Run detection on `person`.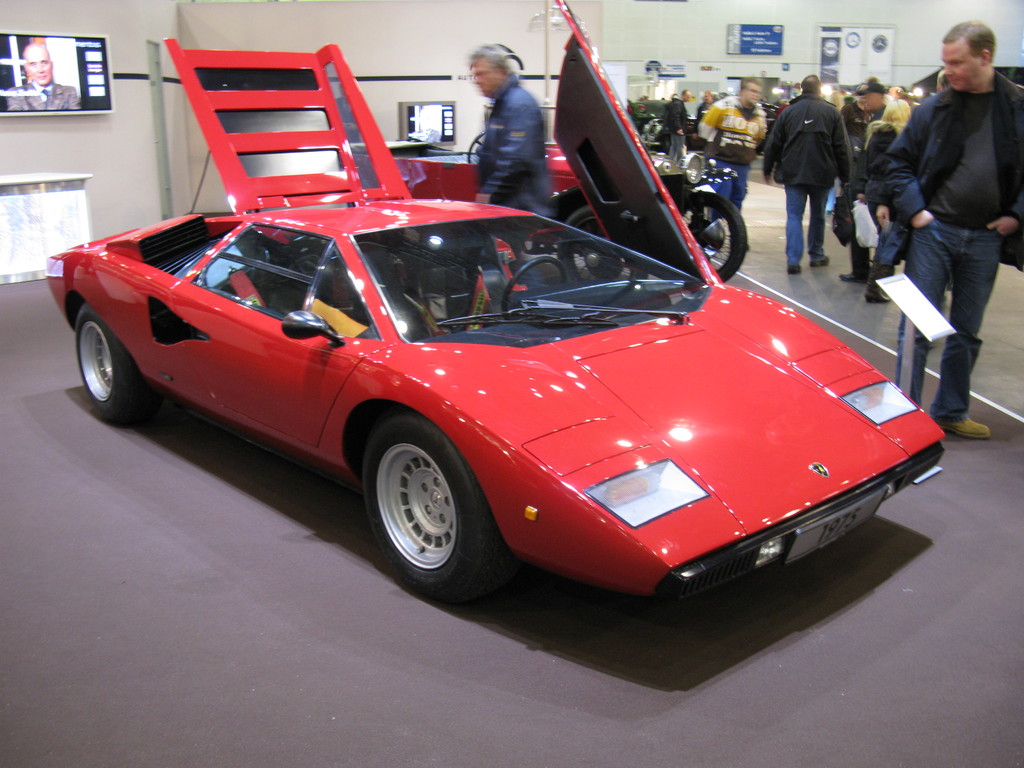
Result: {"left": 454, "top": 37, "right": 555, "bottom": 211}.
